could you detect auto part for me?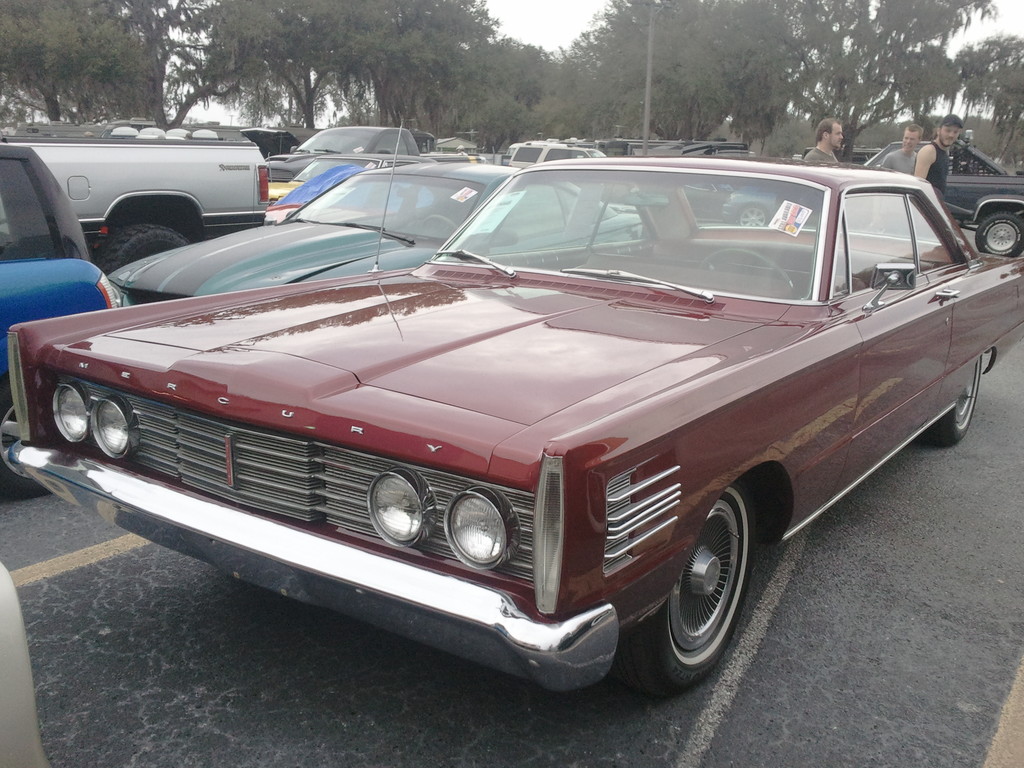
Detection result: bbox=[604, 477, 758, 704].
